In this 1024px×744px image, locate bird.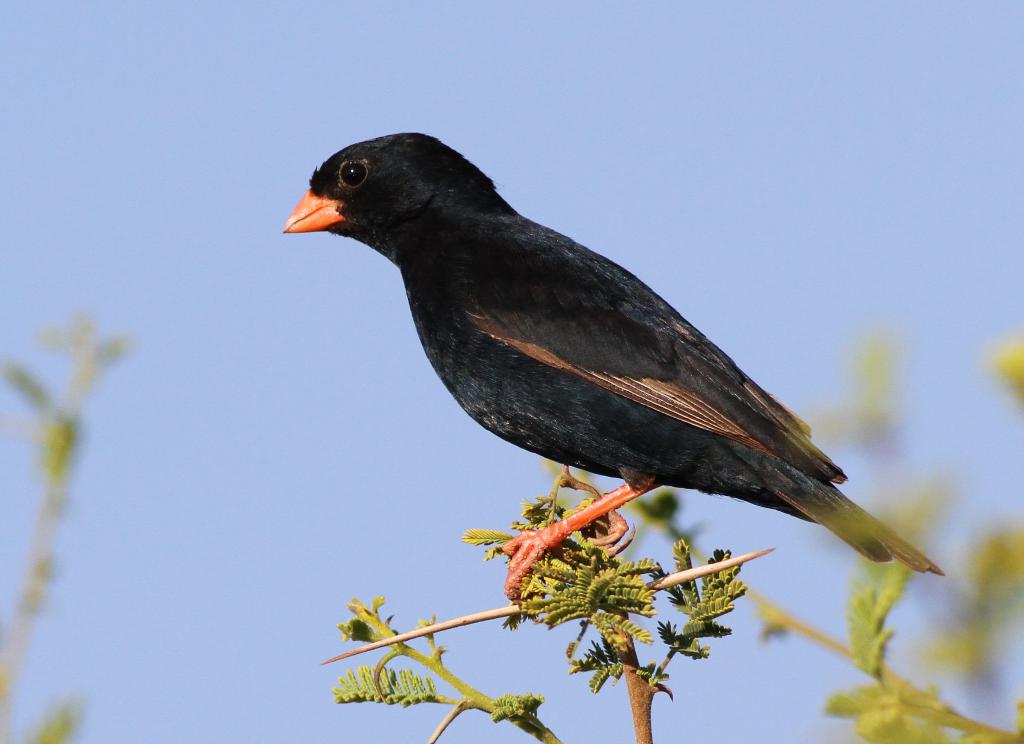
Bounding box: Rect(273, 140, 954, 594).
